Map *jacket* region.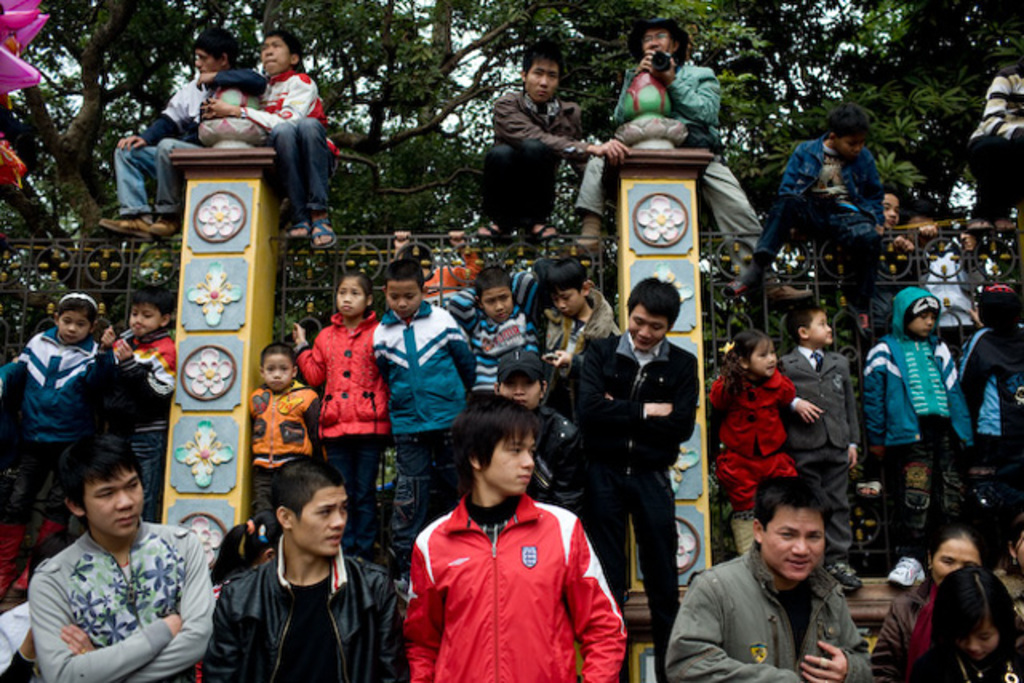
Mapped to 397/456/621/680.
